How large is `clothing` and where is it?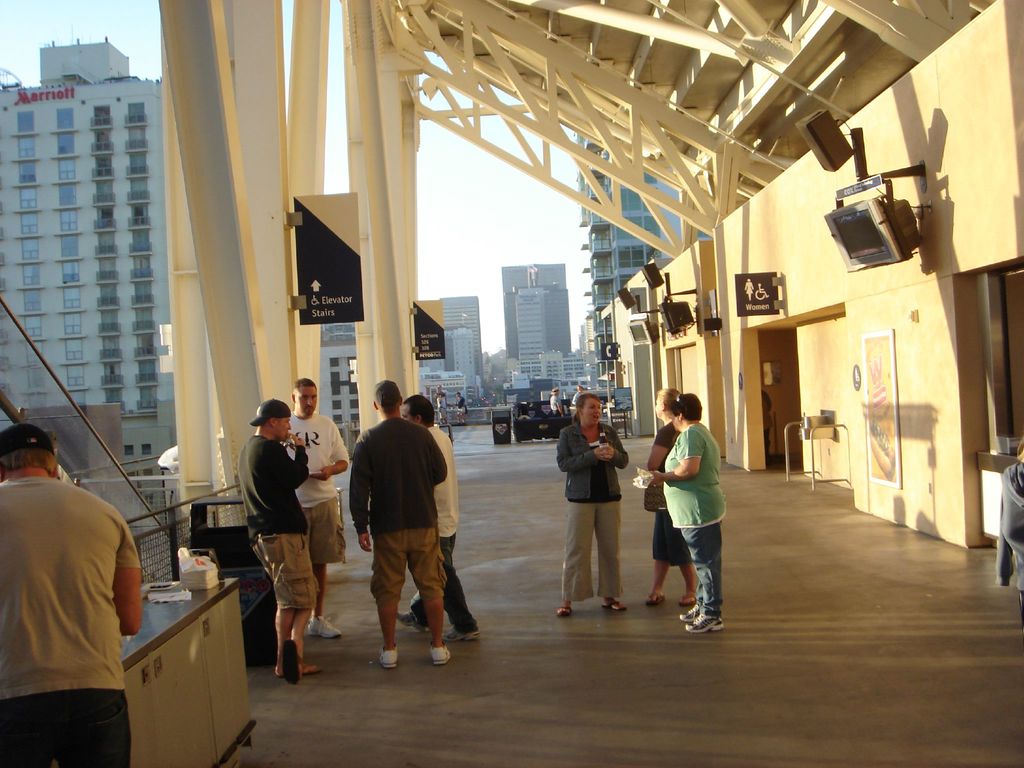
Bounding box: (6,449,141,751).
